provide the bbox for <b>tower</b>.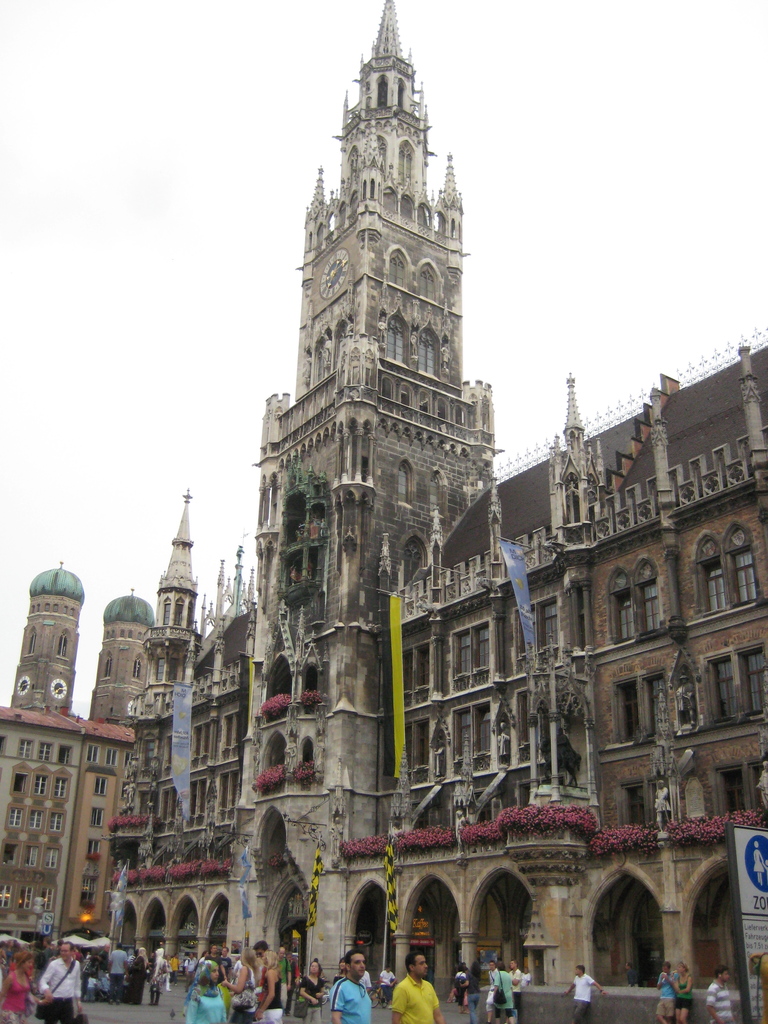
bbox(16, 556, 95, 712).
